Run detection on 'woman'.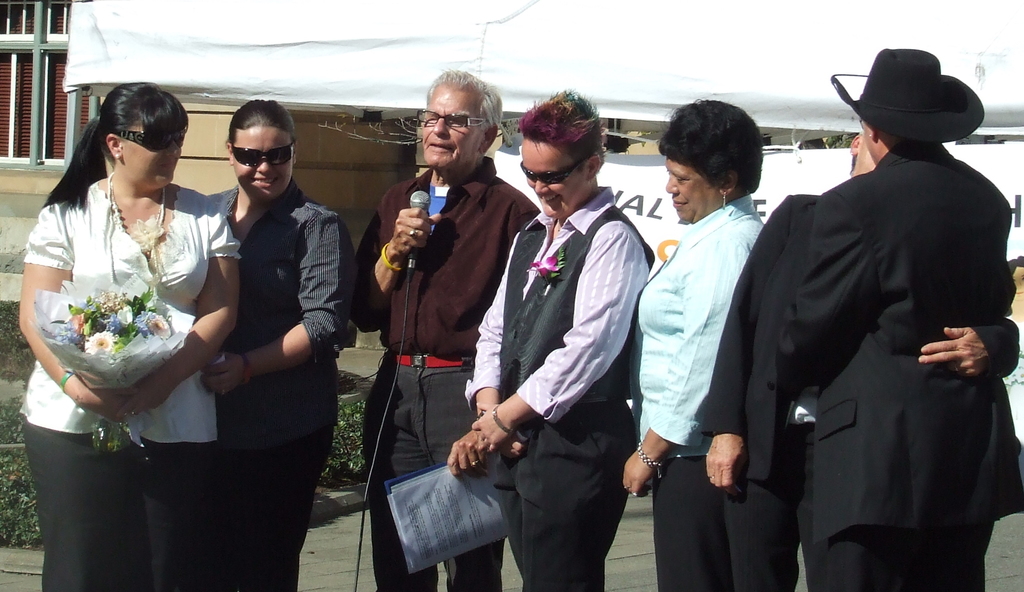
Result: detection(619, 92, 769, 591).
